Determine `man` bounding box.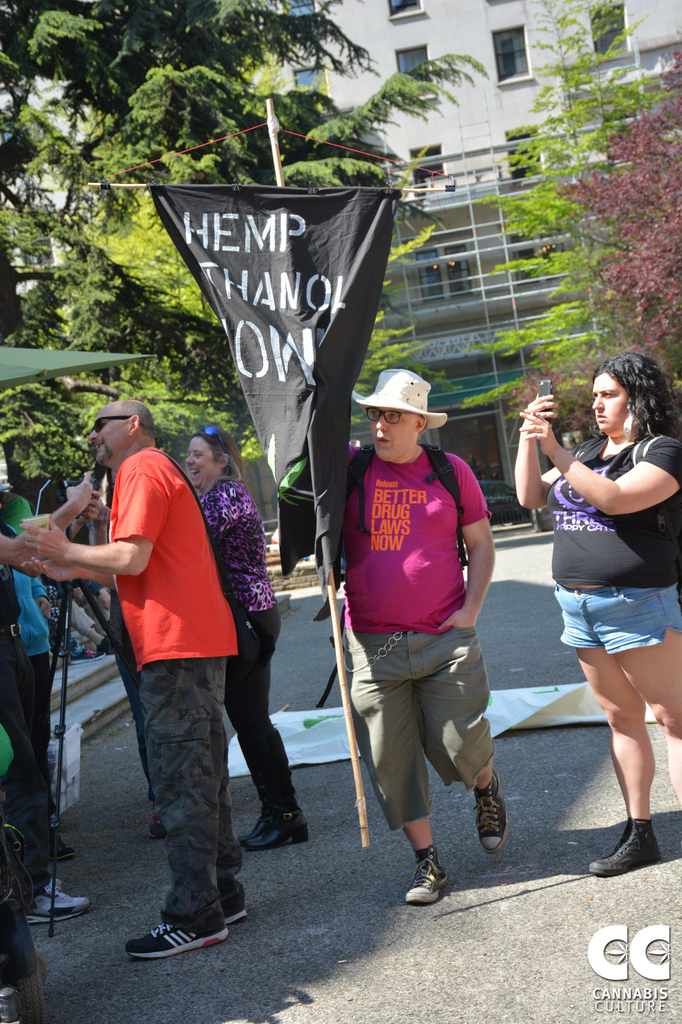
Determined: x1=21 y1=397 x2=238 y2=958.
